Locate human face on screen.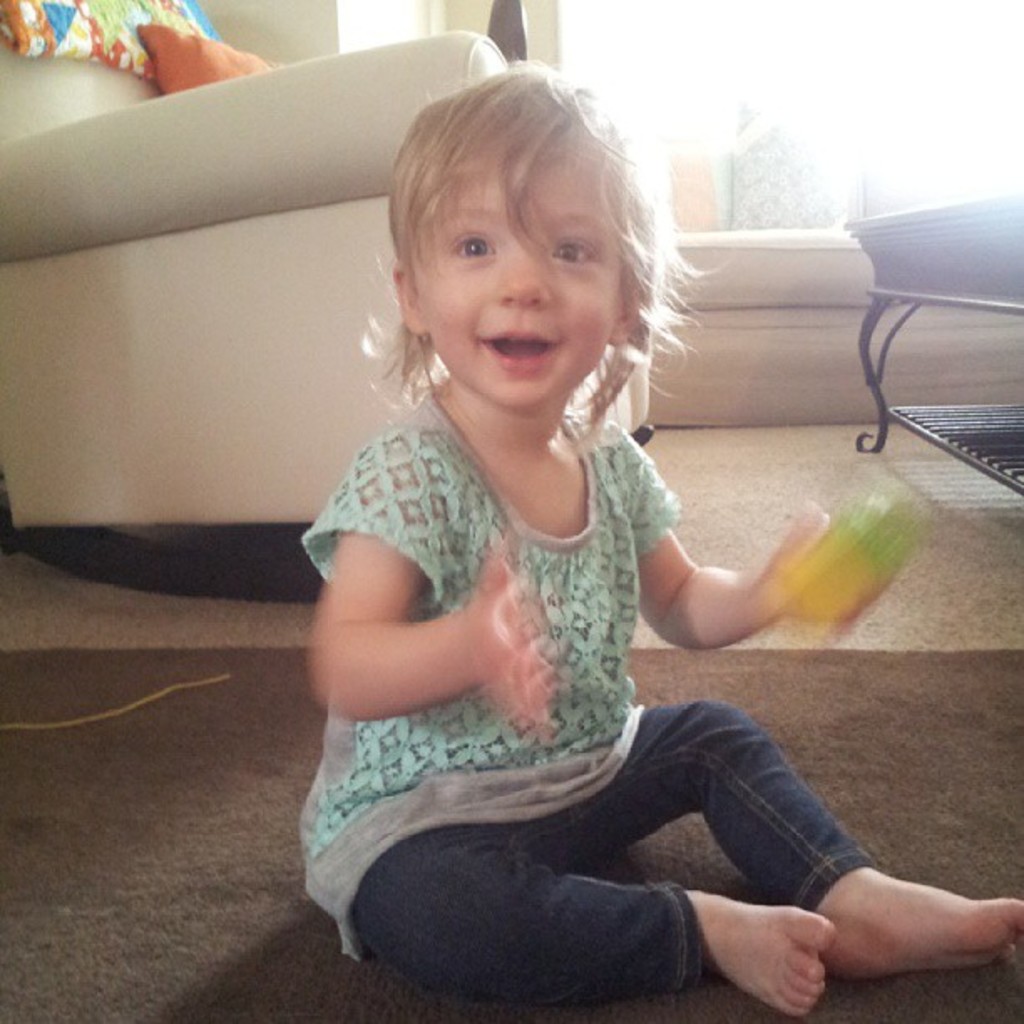
On screen at BBox(410, 132, 626, 405).
